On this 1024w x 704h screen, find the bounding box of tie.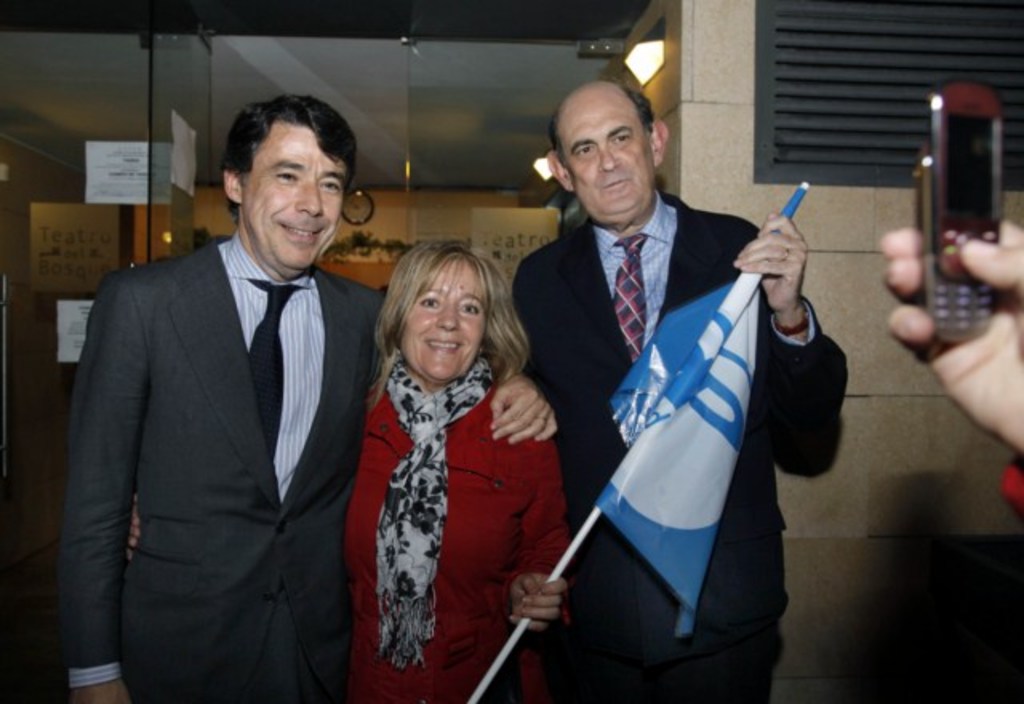
Bounding box: 605, 235, 653, 366.
